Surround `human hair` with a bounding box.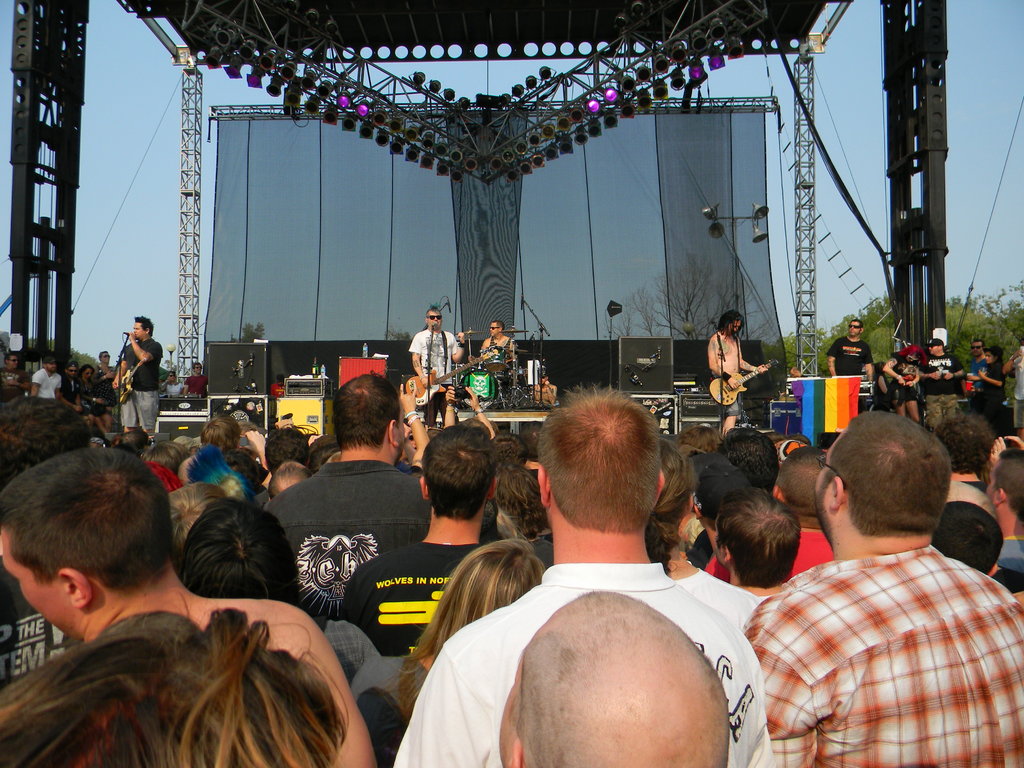
x1=190, y1=362, x2=199, y2=370.
